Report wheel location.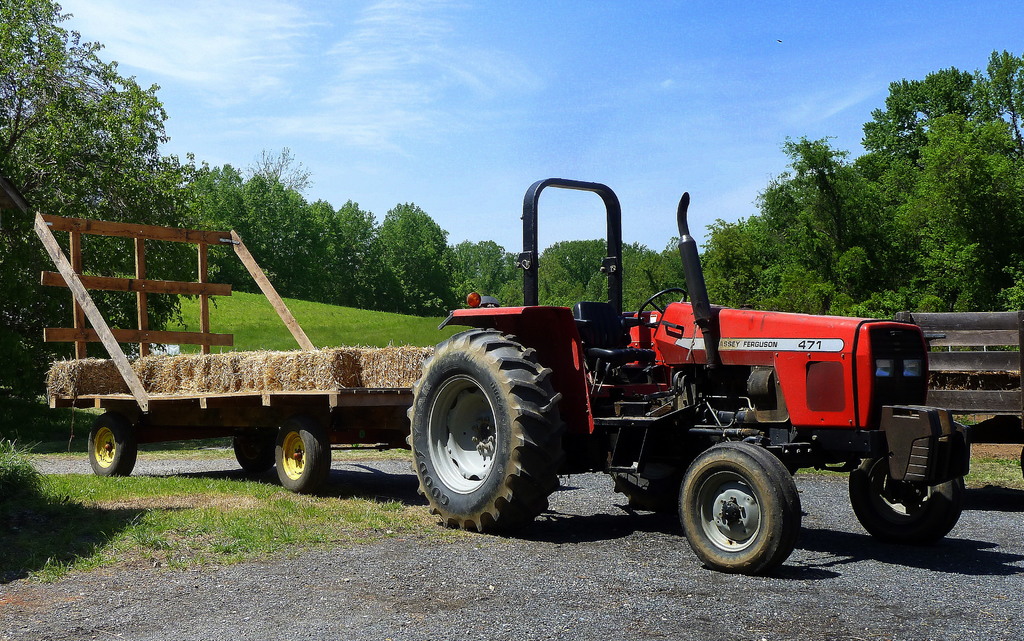
Report: left=399, top=321, right=566, bottom=537.
